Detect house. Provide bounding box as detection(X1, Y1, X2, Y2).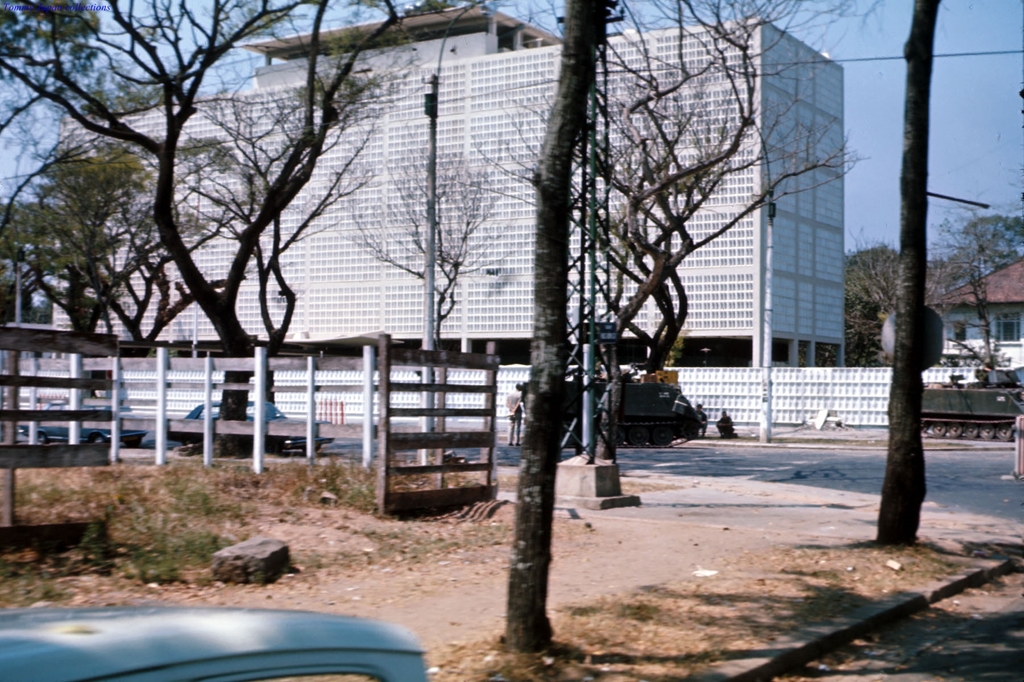
detection(47, 0, 853, 371).
